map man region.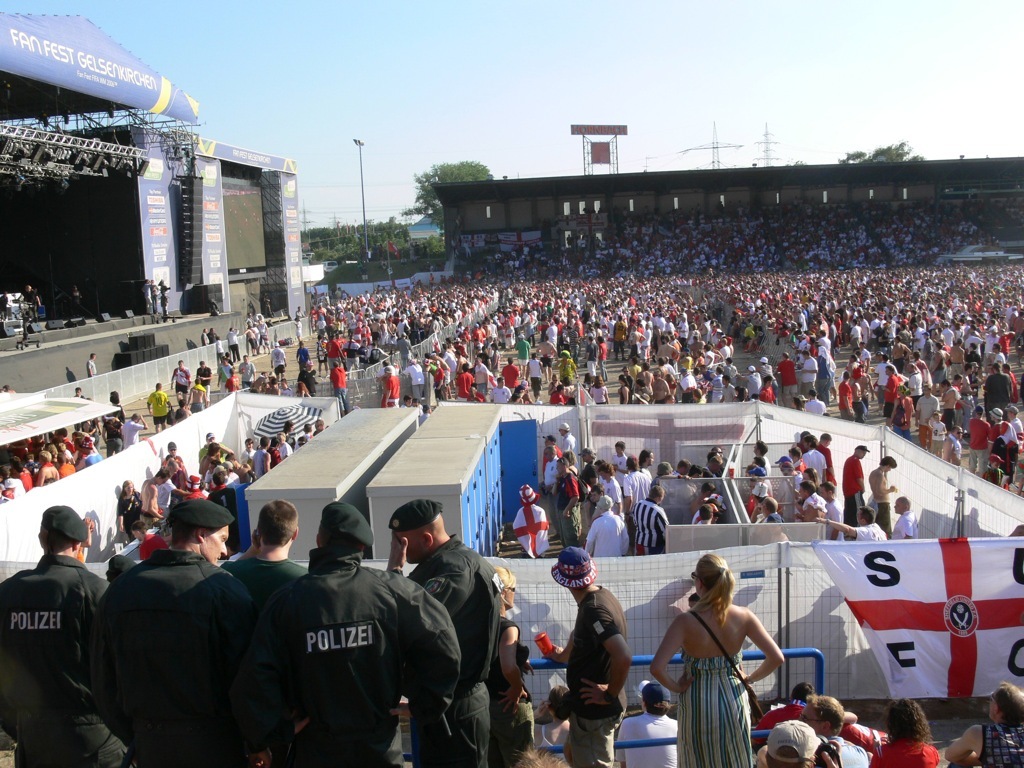
Mapped to locate(546, 323, 558, 348).
